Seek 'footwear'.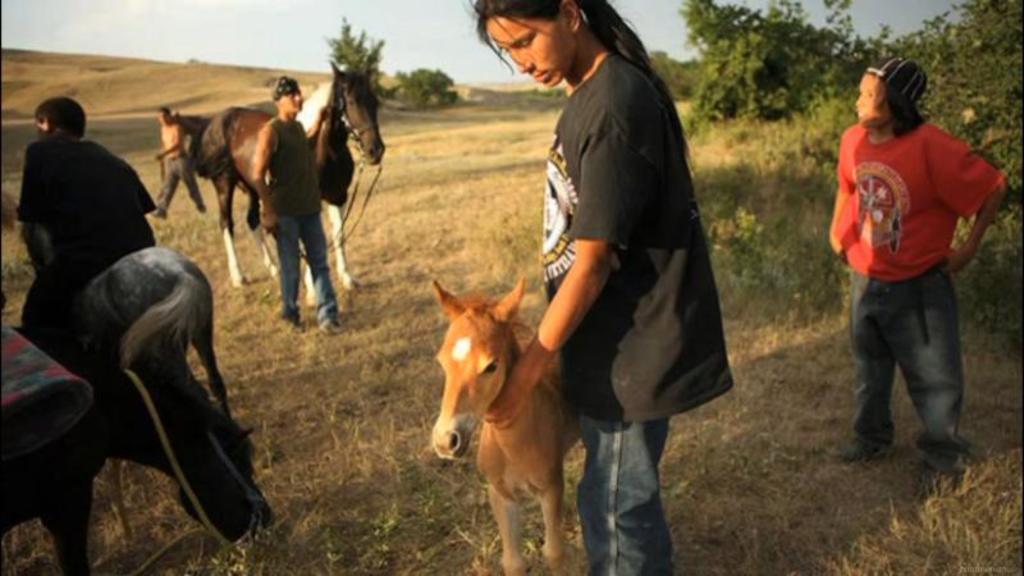
841,430,893,461.
